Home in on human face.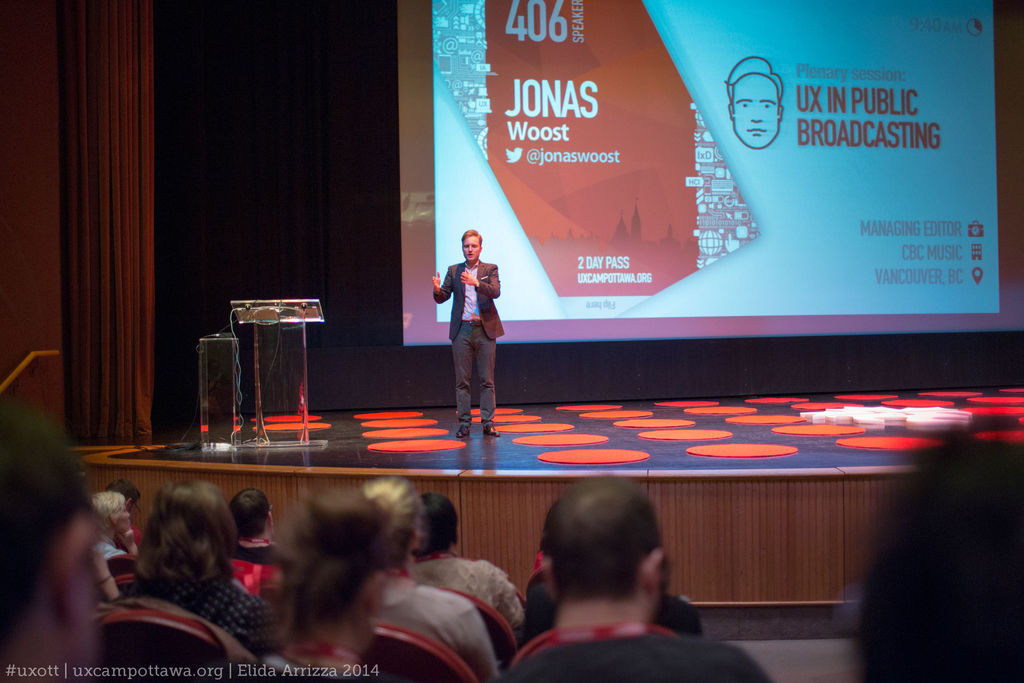
Homed in at (71,549,102,667).
